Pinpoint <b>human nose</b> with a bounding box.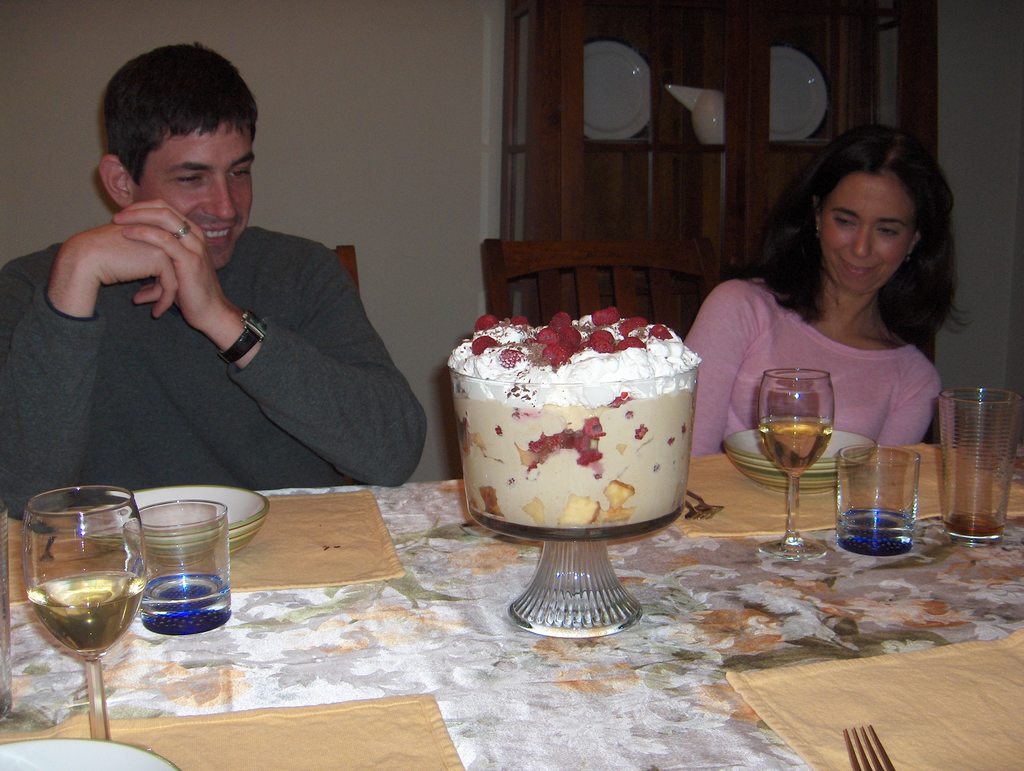
[202, 175, 236, 221].
